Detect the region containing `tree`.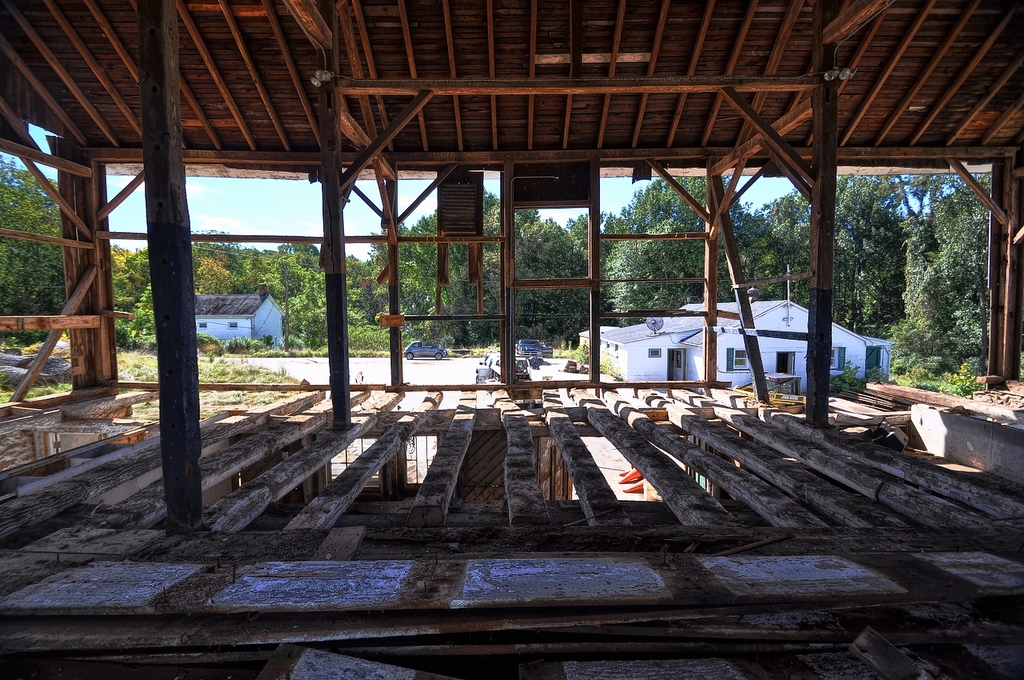
<bbox>121, 205, 277, 353</bbox>.
